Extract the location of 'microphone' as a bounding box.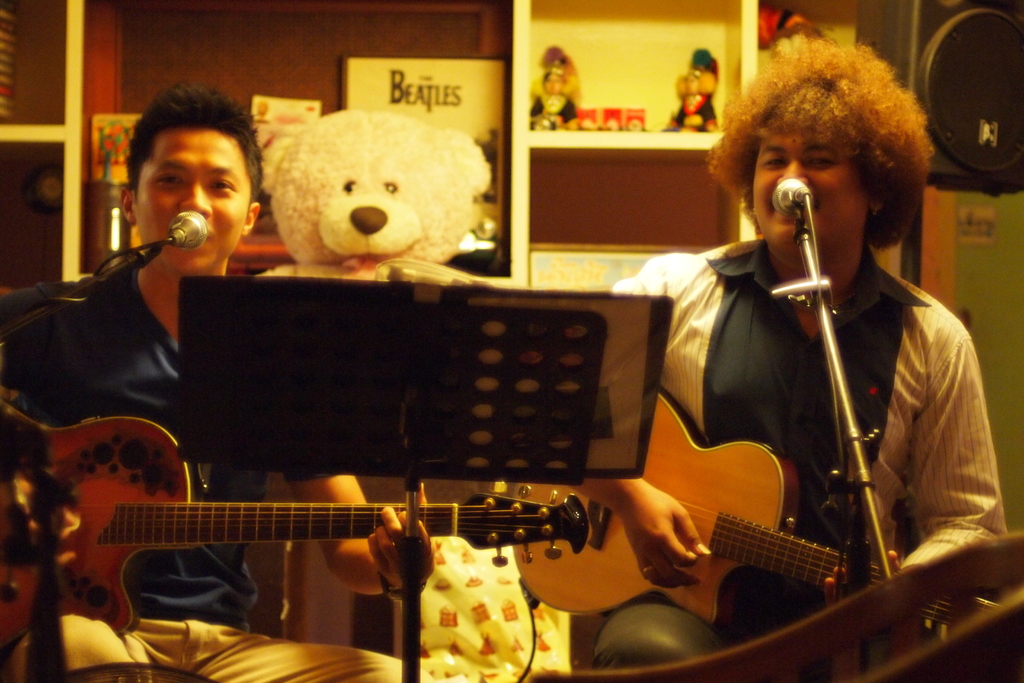
x1=775 y1=190 x2=855 y2=288.
